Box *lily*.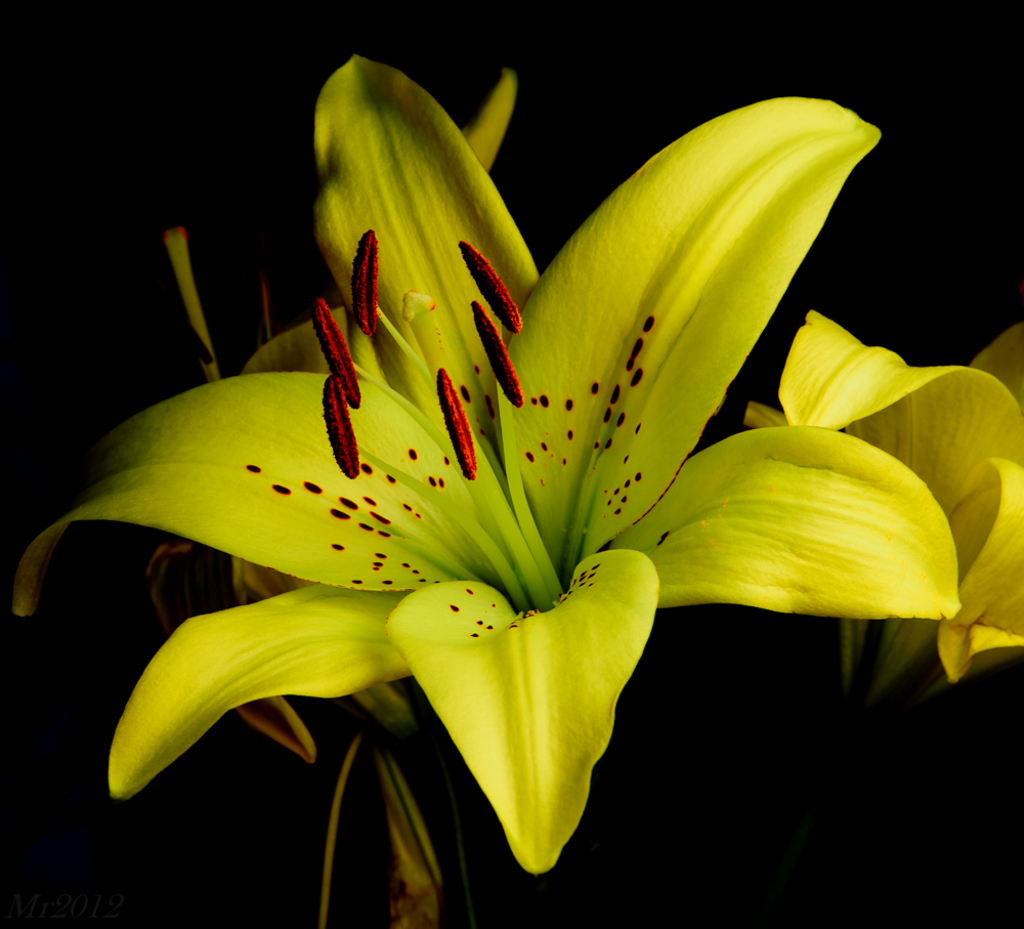
[left=11, top=49, right=959, bottom=874].
